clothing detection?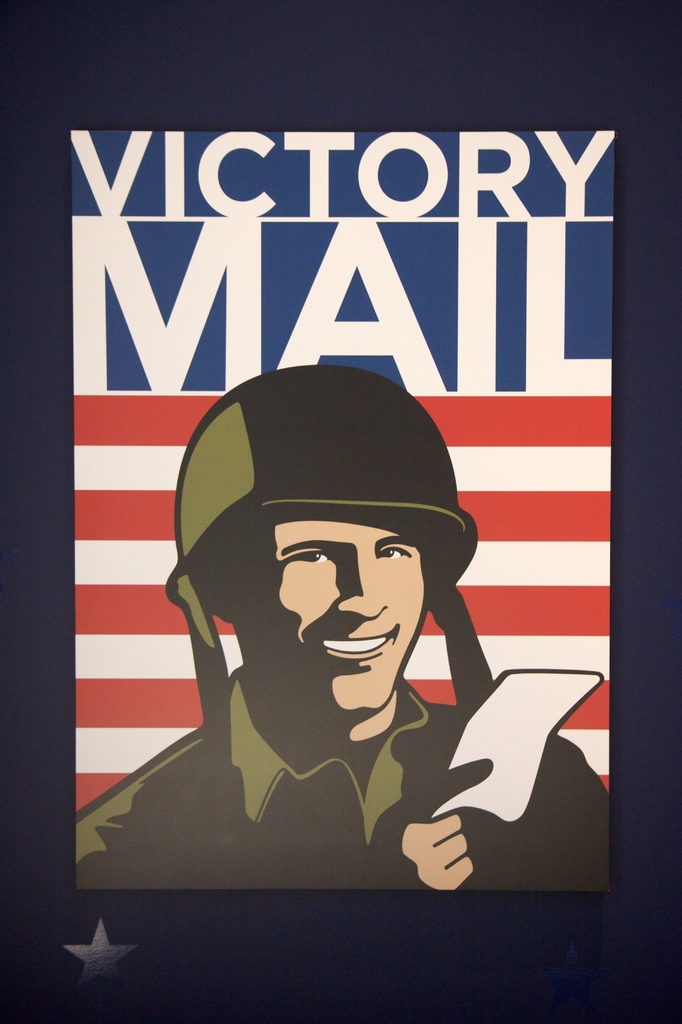
left=73, top=673, right=604, bottom=903
